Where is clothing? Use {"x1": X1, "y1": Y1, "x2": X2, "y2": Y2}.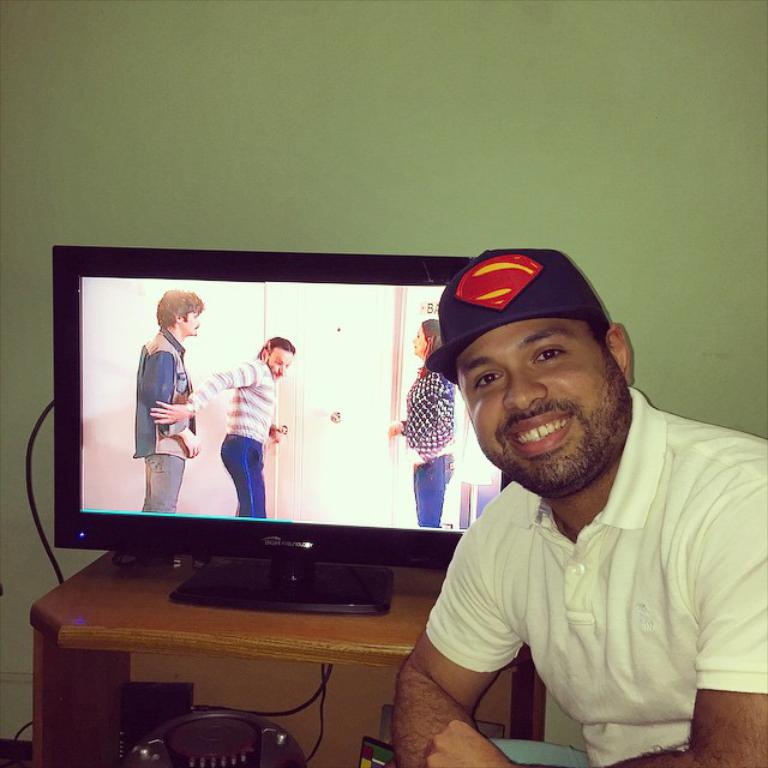
{"x1": 406, "y1": 366, "x2": 456, "y2": 527}.
